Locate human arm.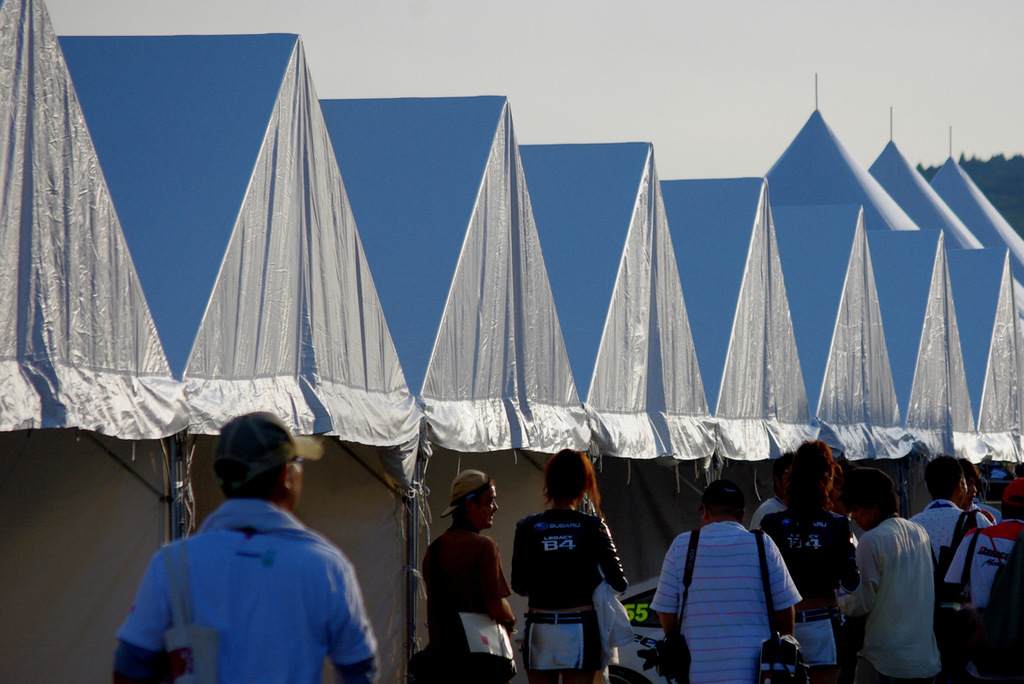
Bounding box: crop(837, 523, 862, 599).
